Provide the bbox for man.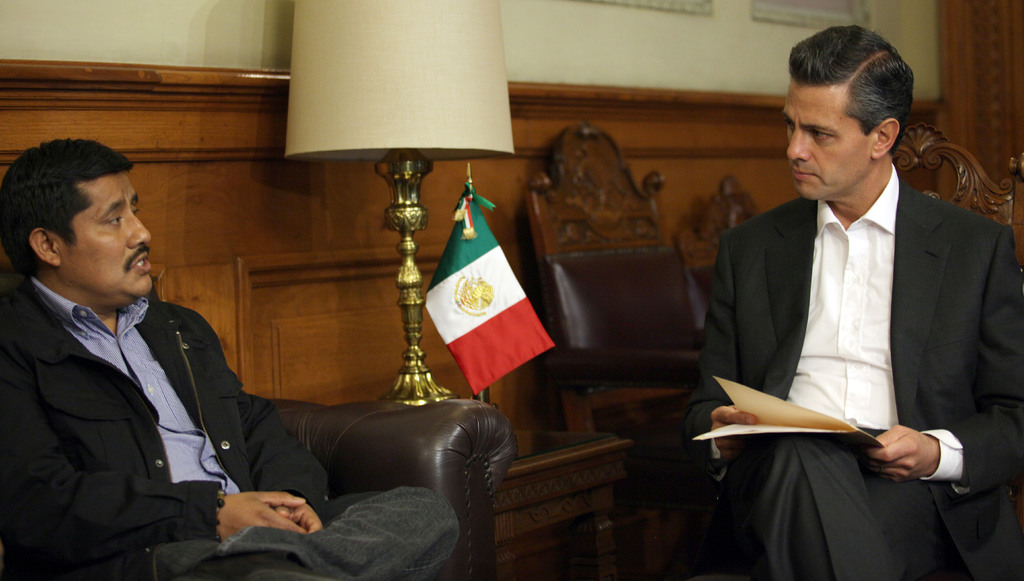
(left=0, top=141, right=467, bottom=580).
